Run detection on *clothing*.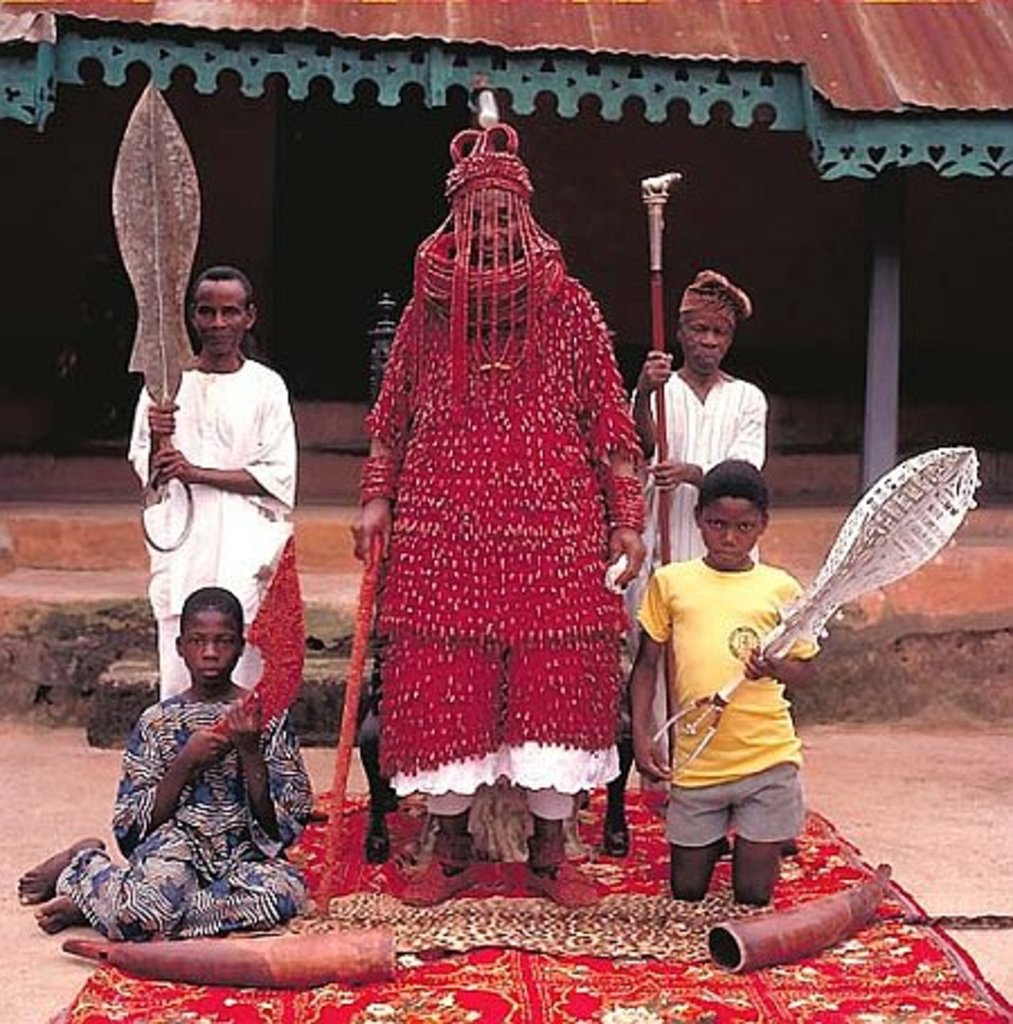
Result: l=153, t=365, r=284, b=686.
